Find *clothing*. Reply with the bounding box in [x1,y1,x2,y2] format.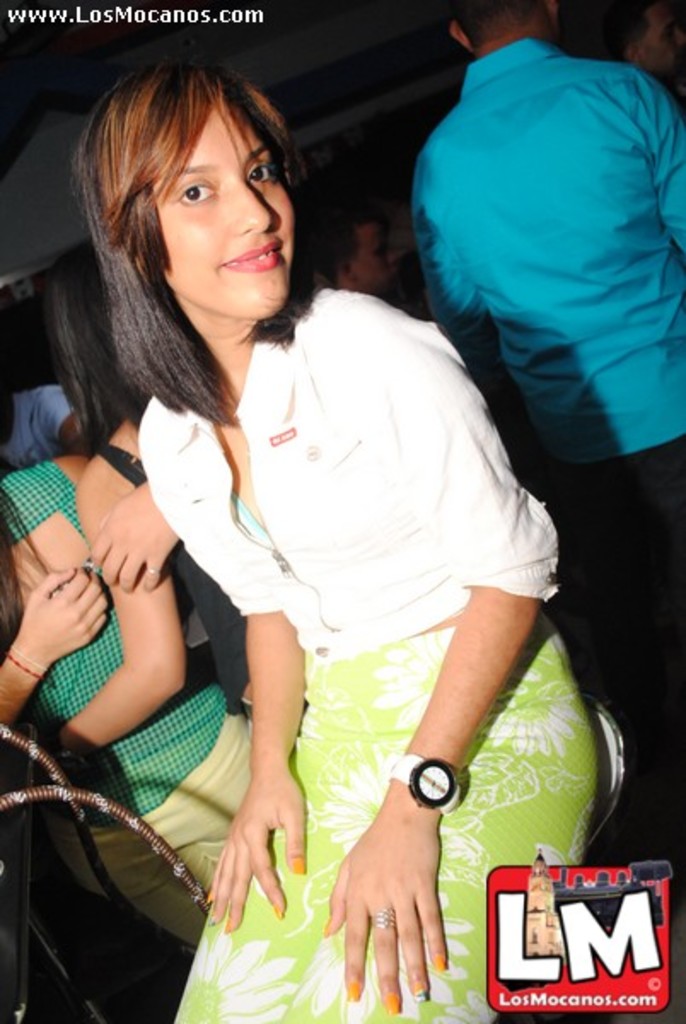
[0,457,258,949].
